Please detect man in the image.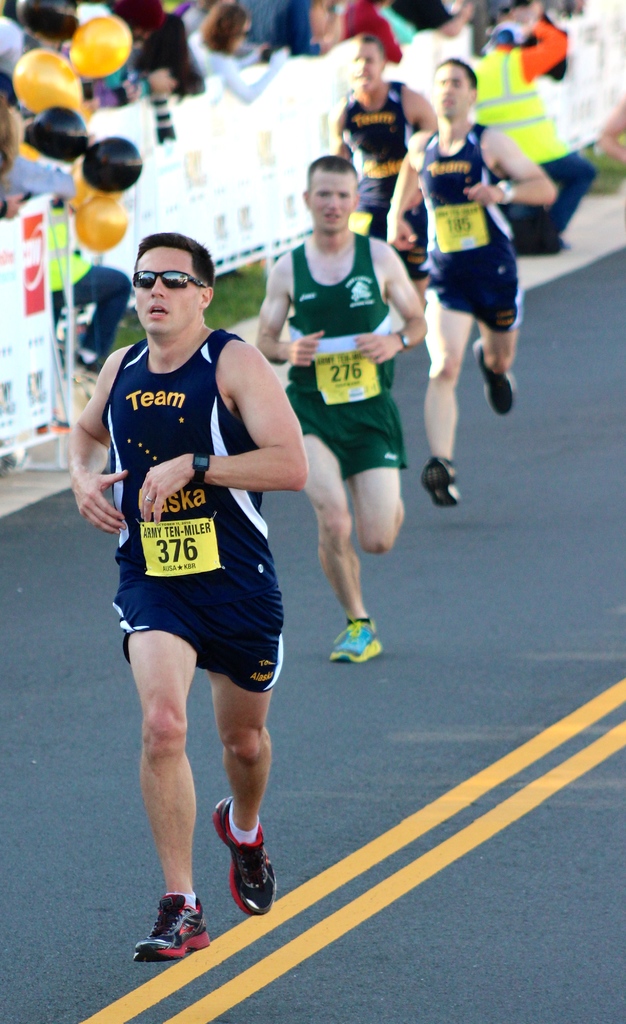
(x1=63, y1=223, x2=313, y2=970).
